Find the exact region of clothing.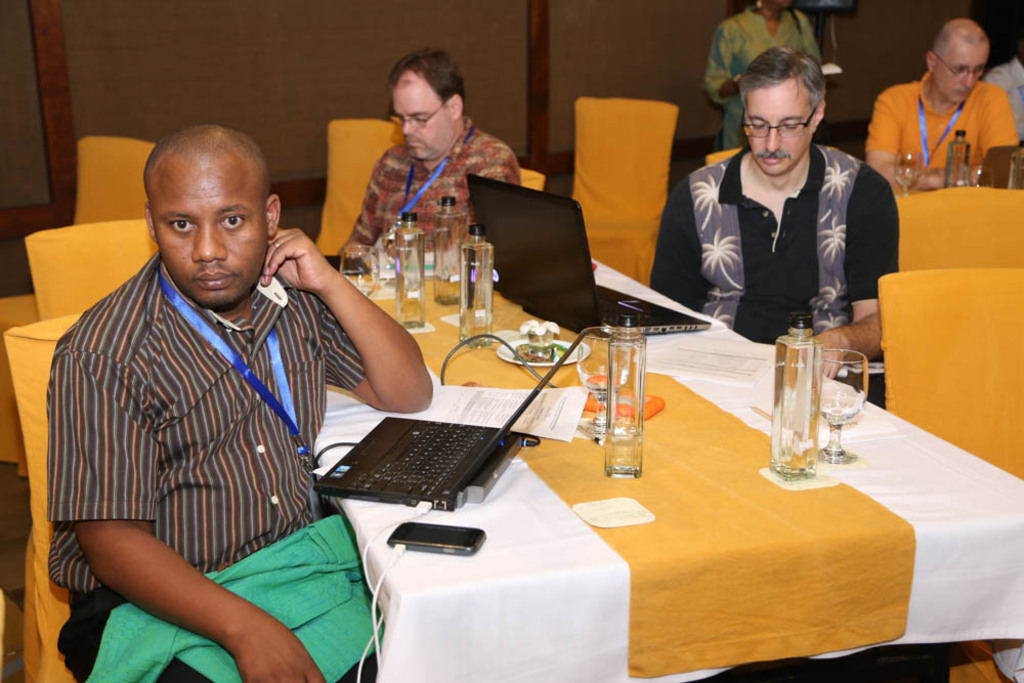
Exact region: x1=33 y1=212 x2=352 y2=654.
